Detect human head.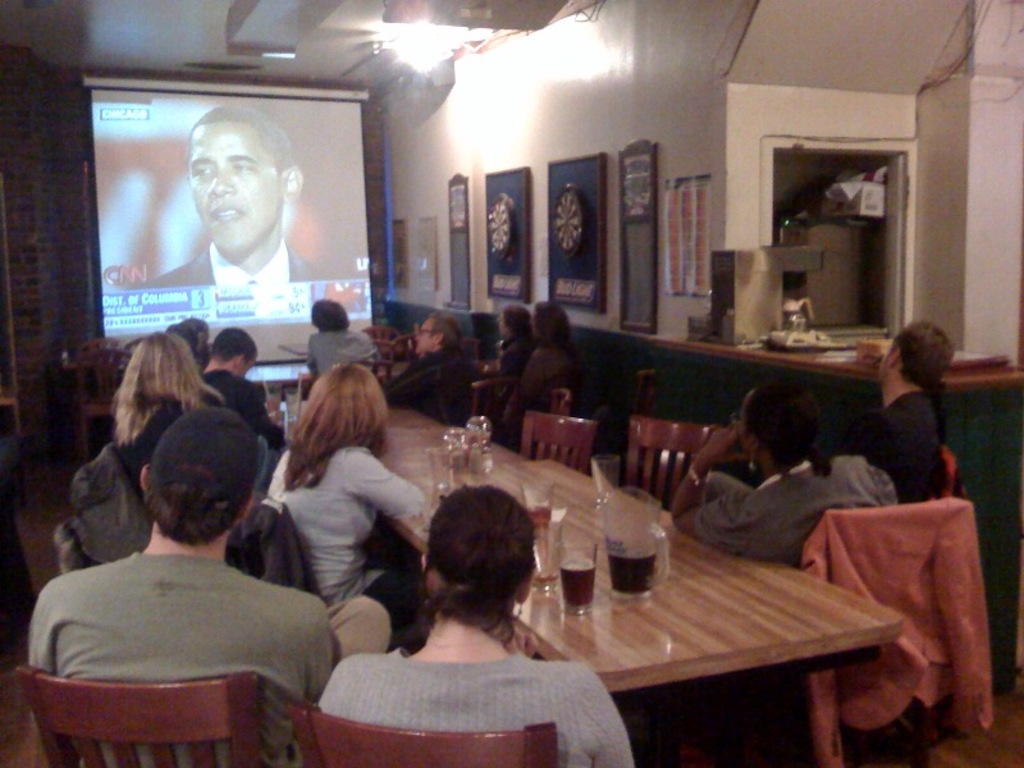
Detected at 307/300/351/329.
